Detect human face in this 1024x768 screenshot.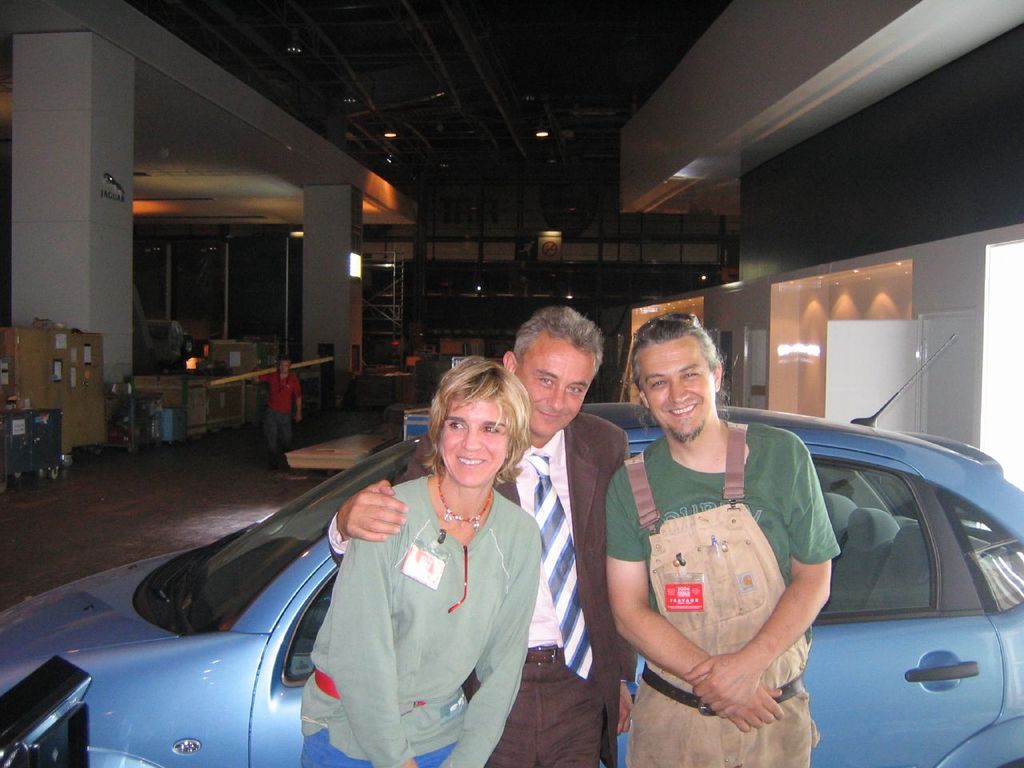
Detection: select_region(638, 334, 714, 437).
